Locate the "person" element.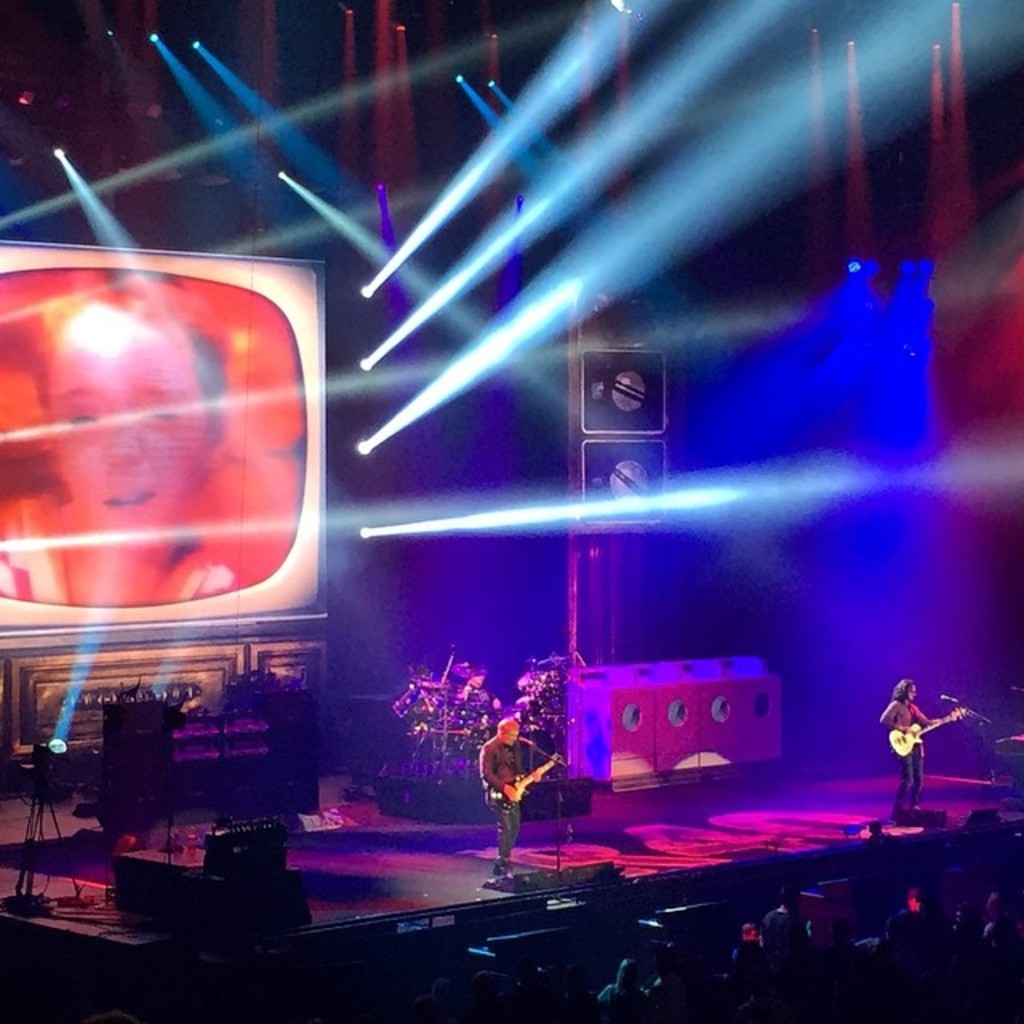
Element bbox: l=883, t=680, r=958, b=810.
